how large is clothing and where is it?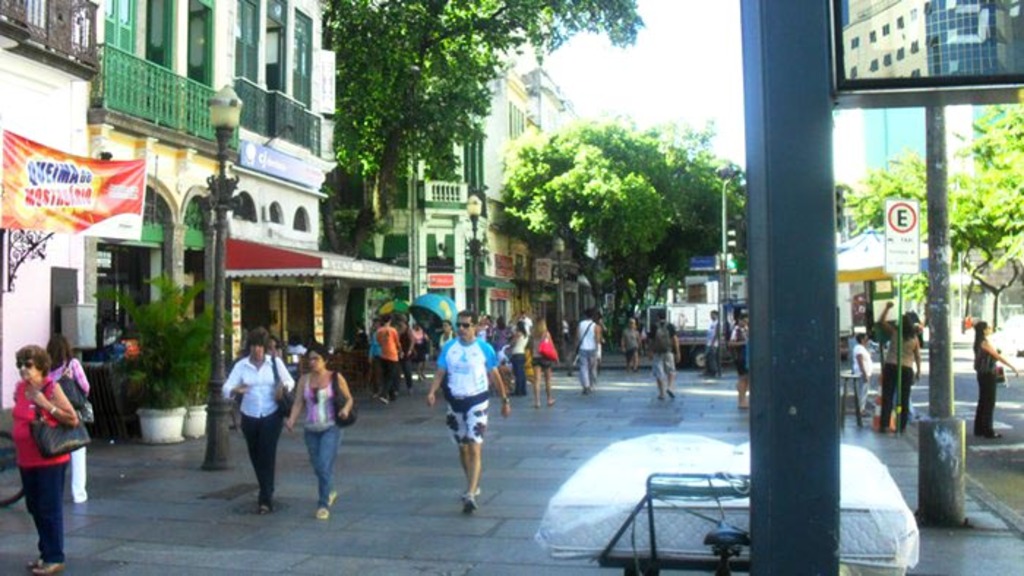
Bounding box: (575,323,598,389).
